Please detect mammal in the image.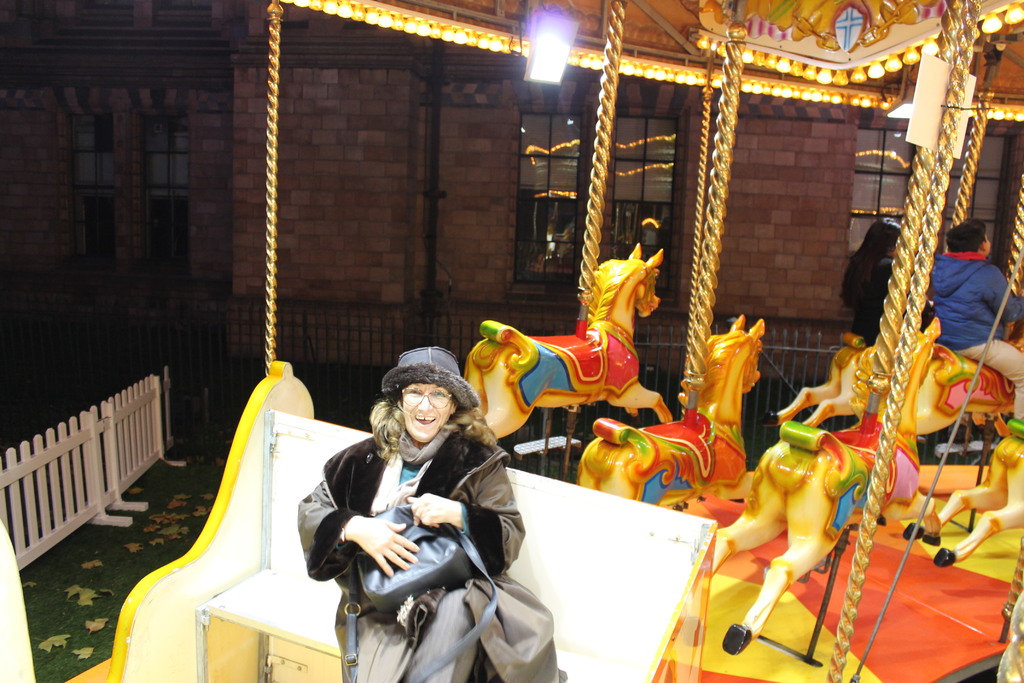
271,383,524,670.
